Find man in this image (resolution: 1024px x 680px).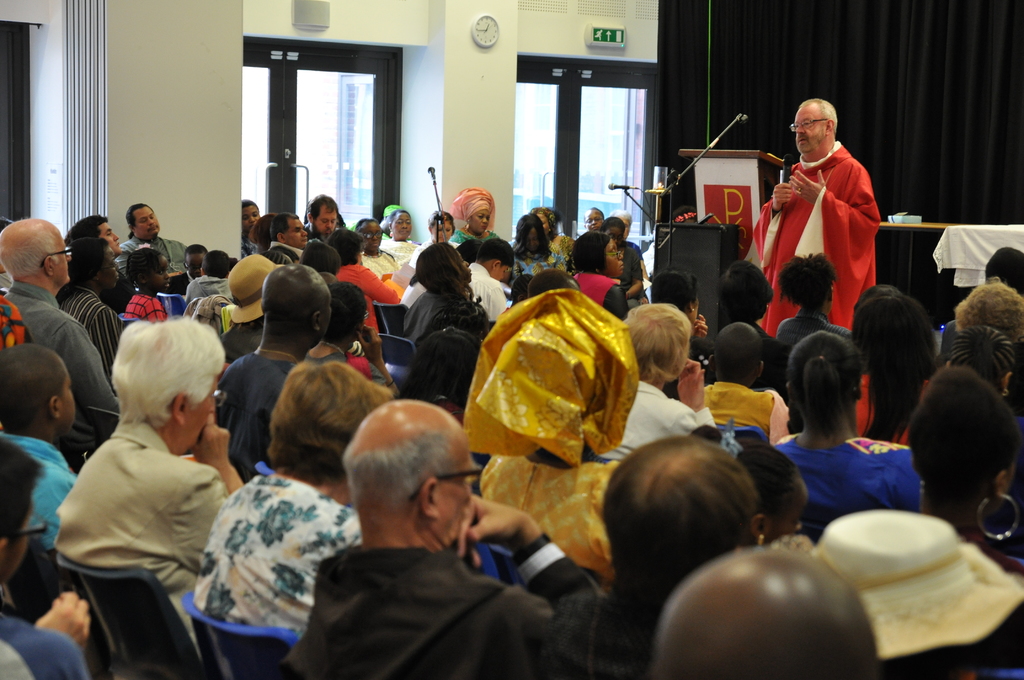
bbox=[753, 96, 879, 435].
